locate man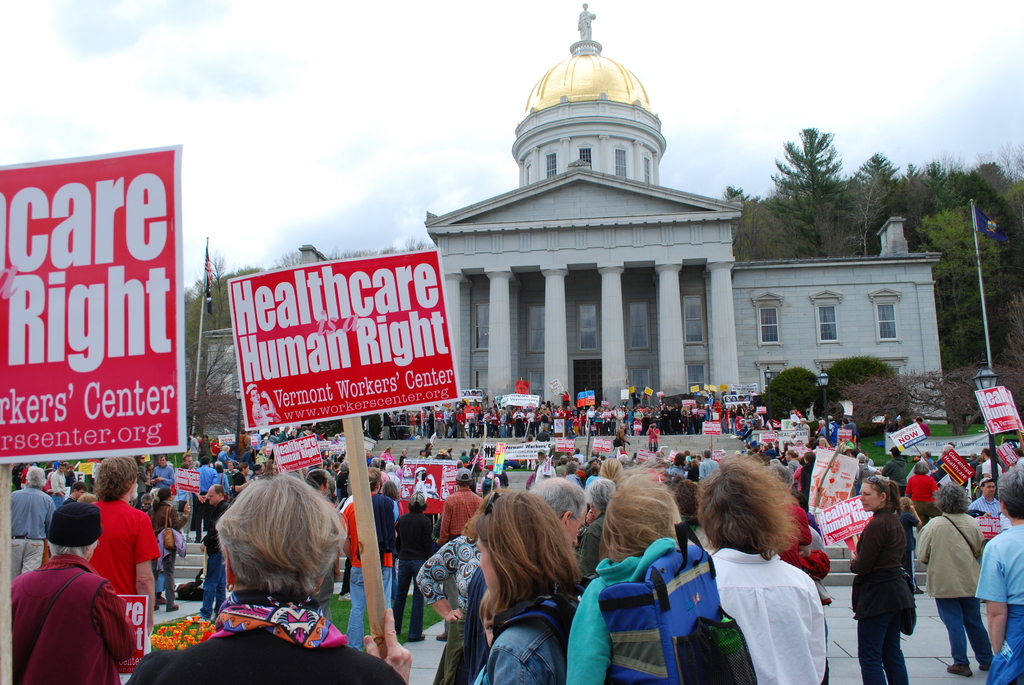
<box>974,469,1023,684</box>
